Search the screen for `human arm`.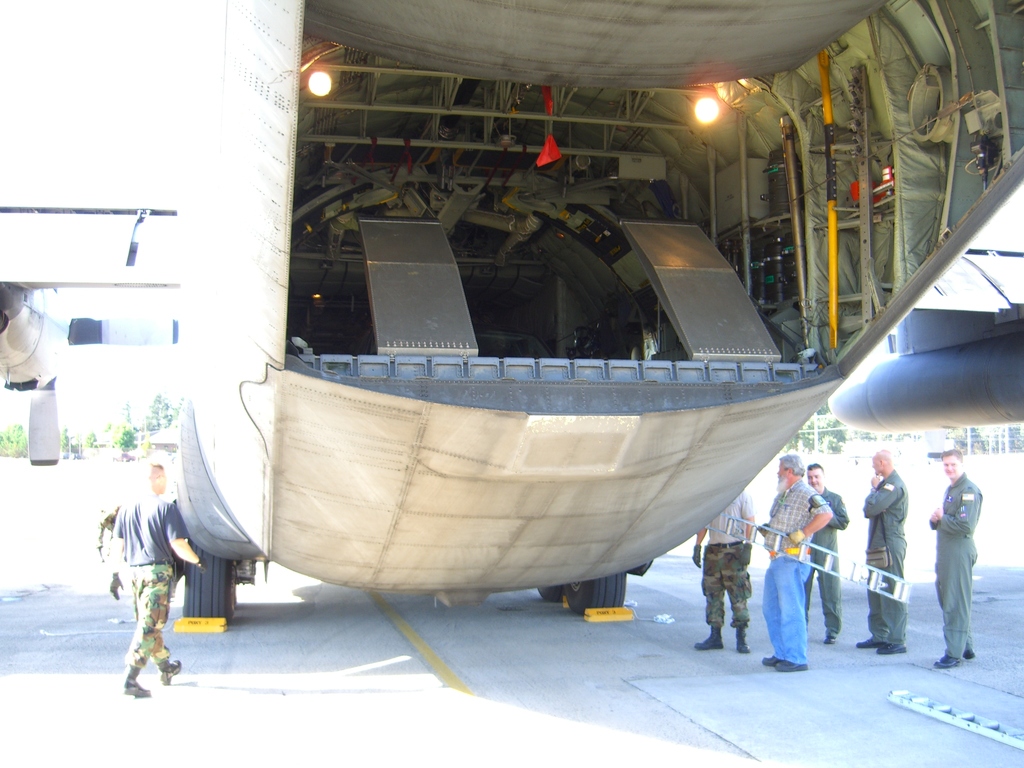
Found at bbox(924, 490, 980, 536).
